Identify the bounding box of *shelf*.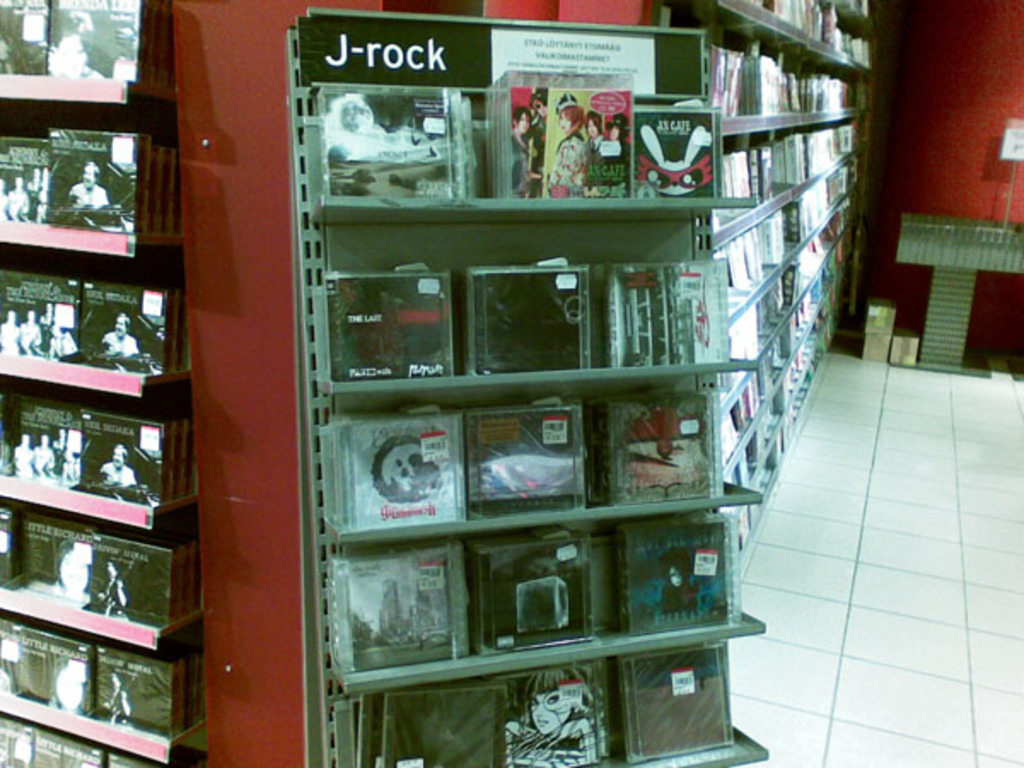
box=[701, 0, 869, 563].
